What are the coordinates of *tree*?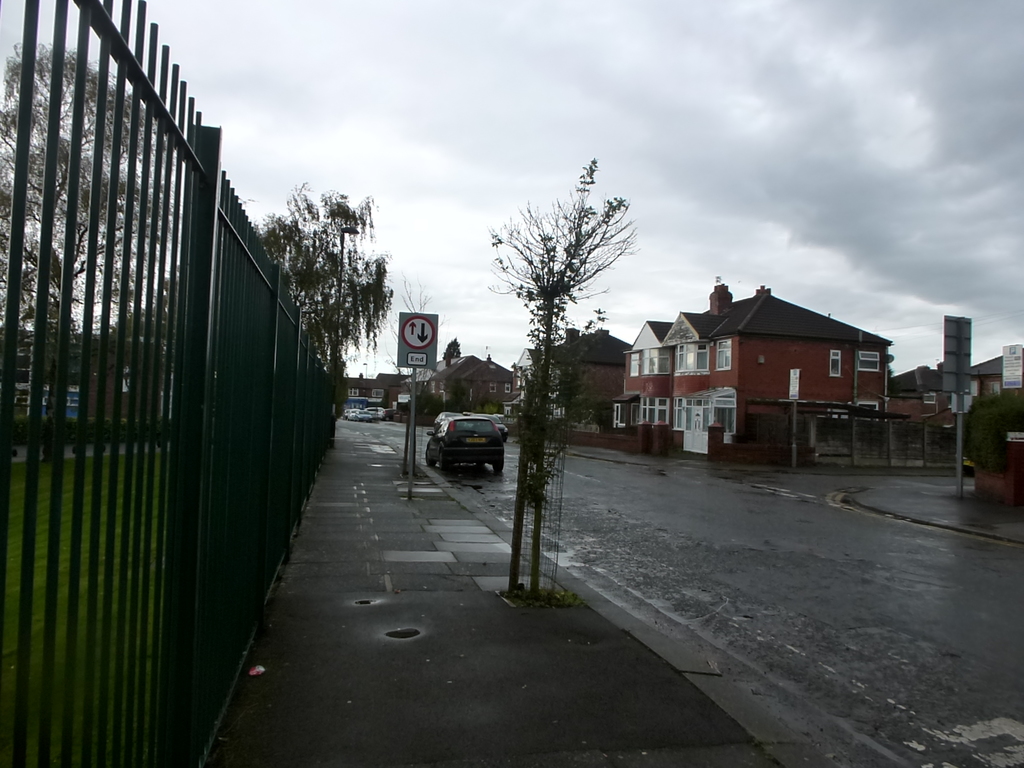
region(481, 159, 645, 594).
